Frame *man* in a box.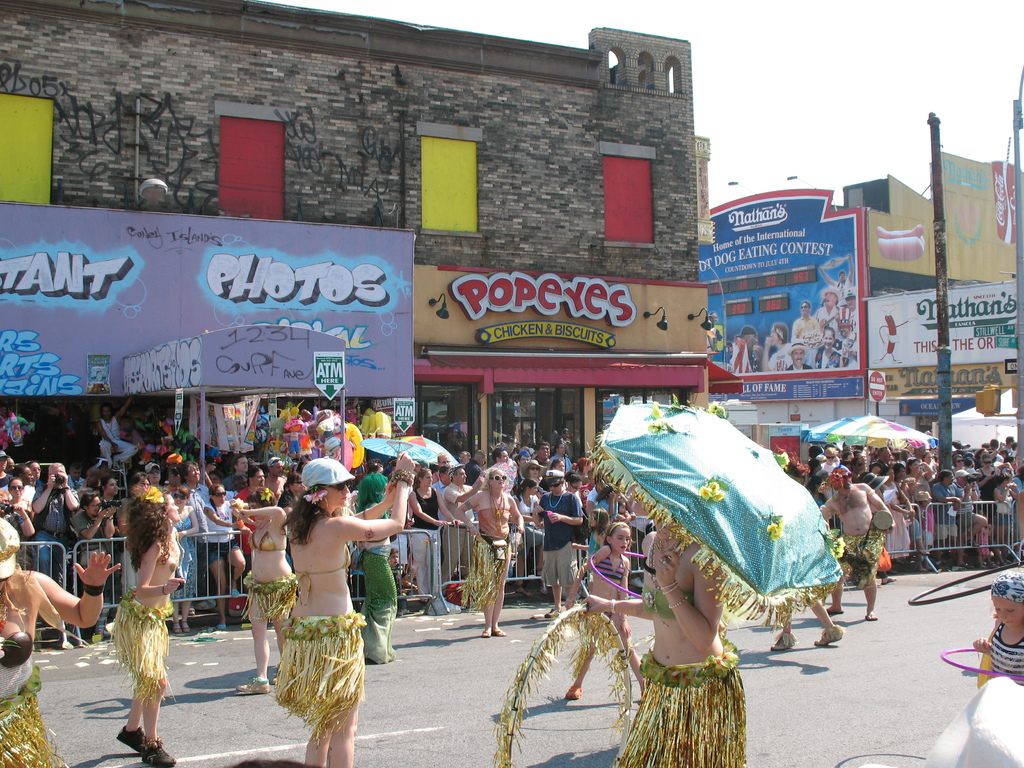
Rect(431, 465, 451, 496).
